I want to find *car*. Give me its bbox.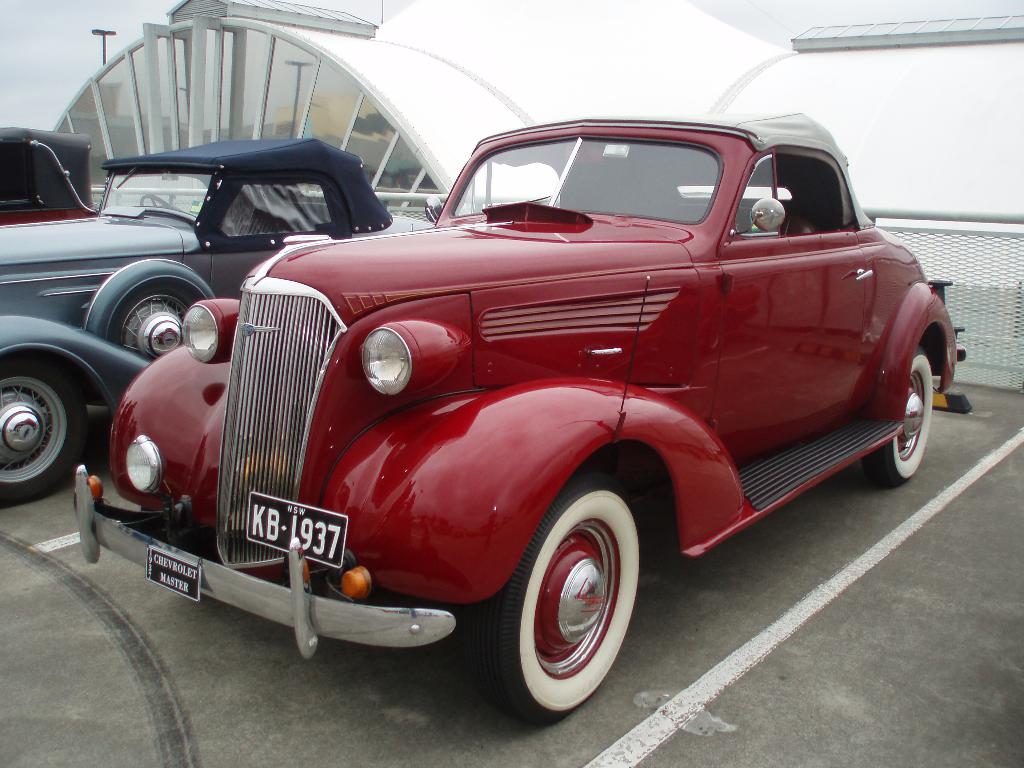
bbox=[90, 111, 934, 724].
